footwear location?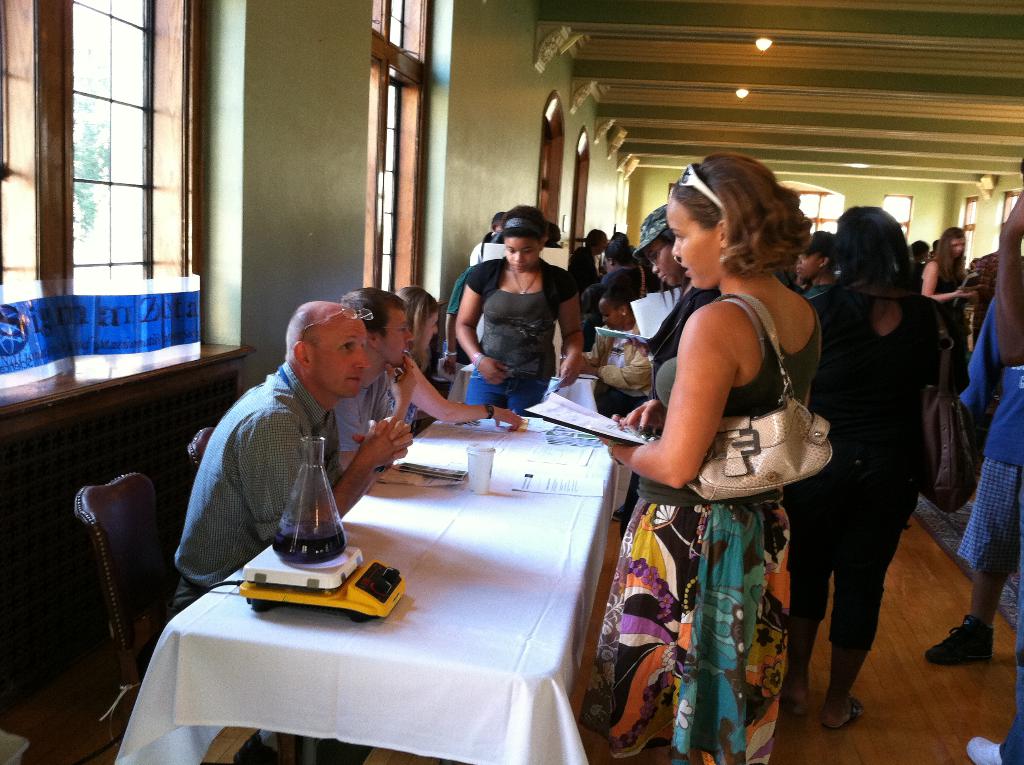
925:609:1004:698
